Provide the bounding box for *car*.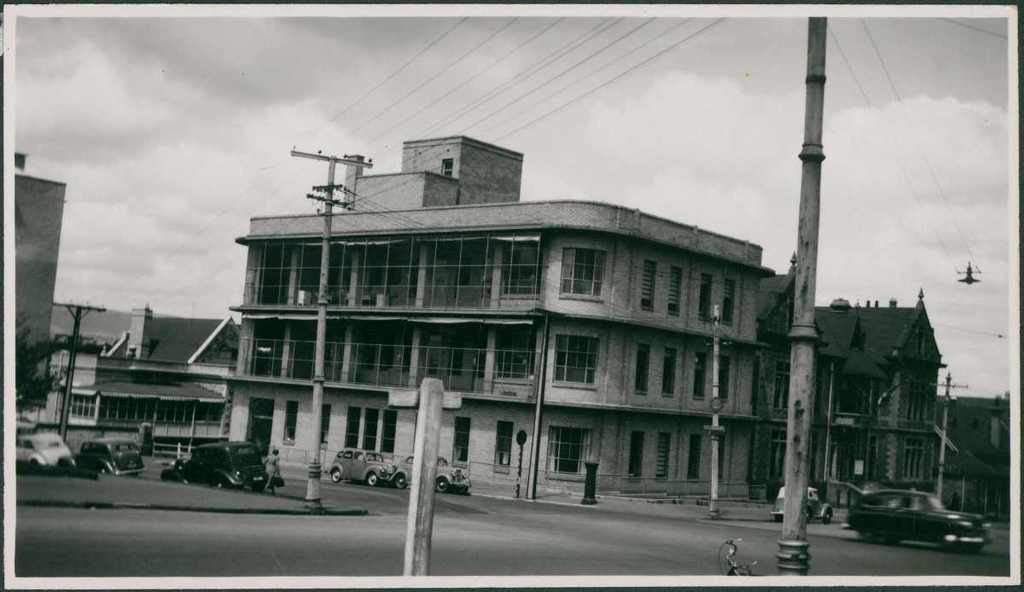
<box>330,448,407,486</box>.
